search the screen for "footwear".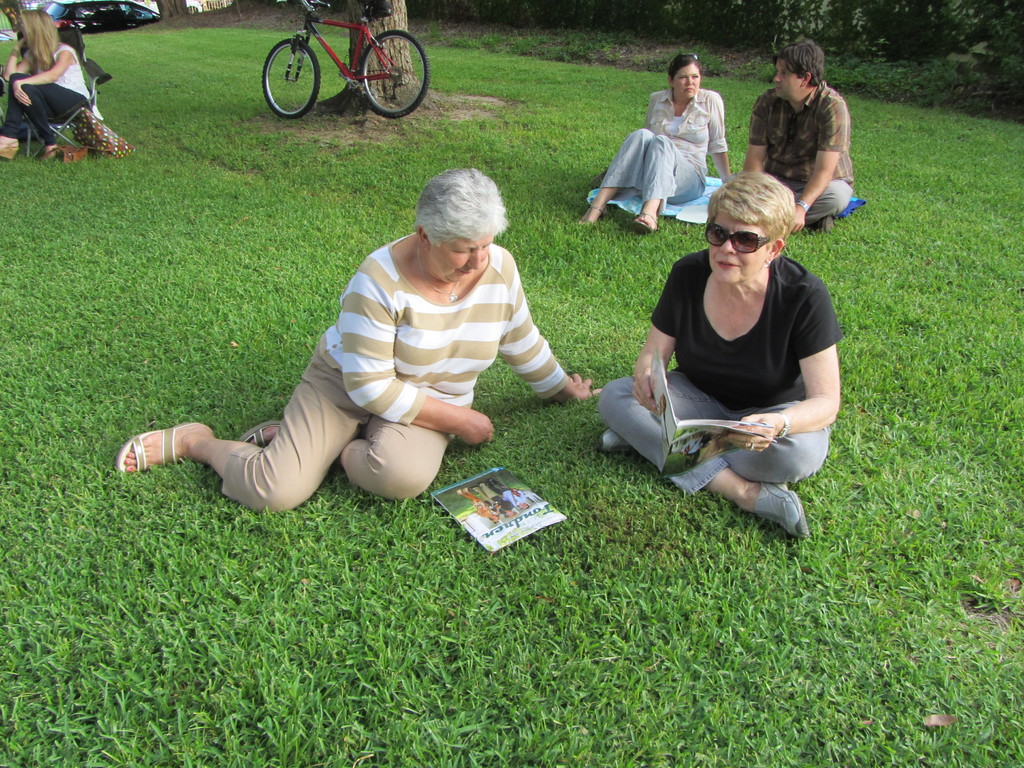
Found at locate(0, 140, 20, 160).
